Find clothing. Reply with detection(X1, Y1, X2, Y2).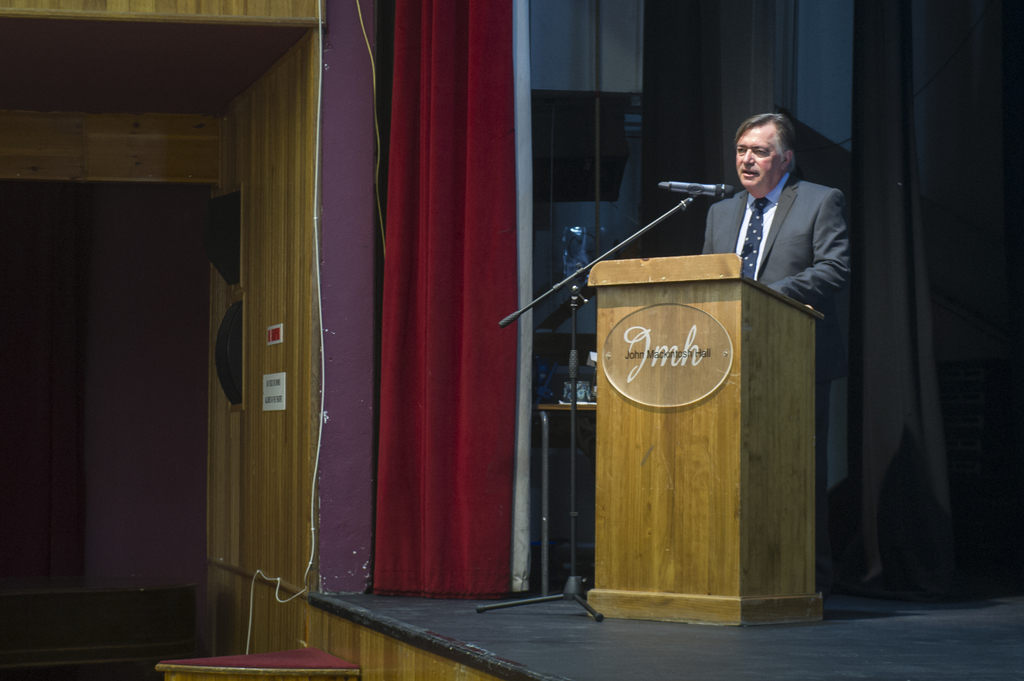
detection(705, 164, 849, 305).
